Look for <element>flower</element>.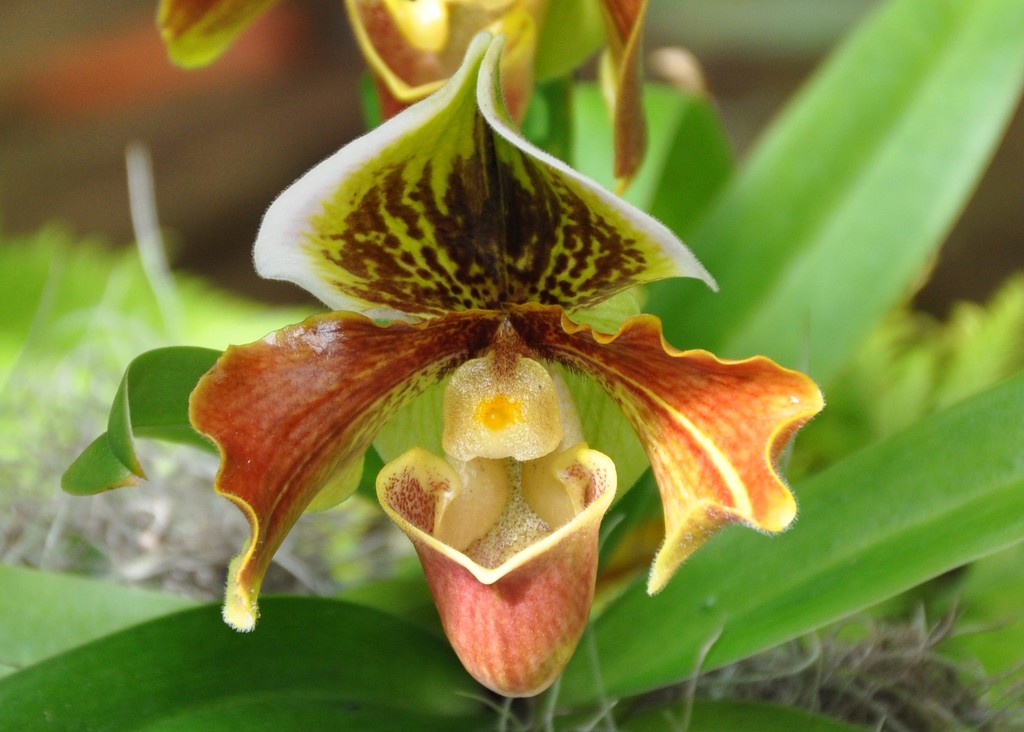
Found: l=220, t=7, r=806, b=655.
